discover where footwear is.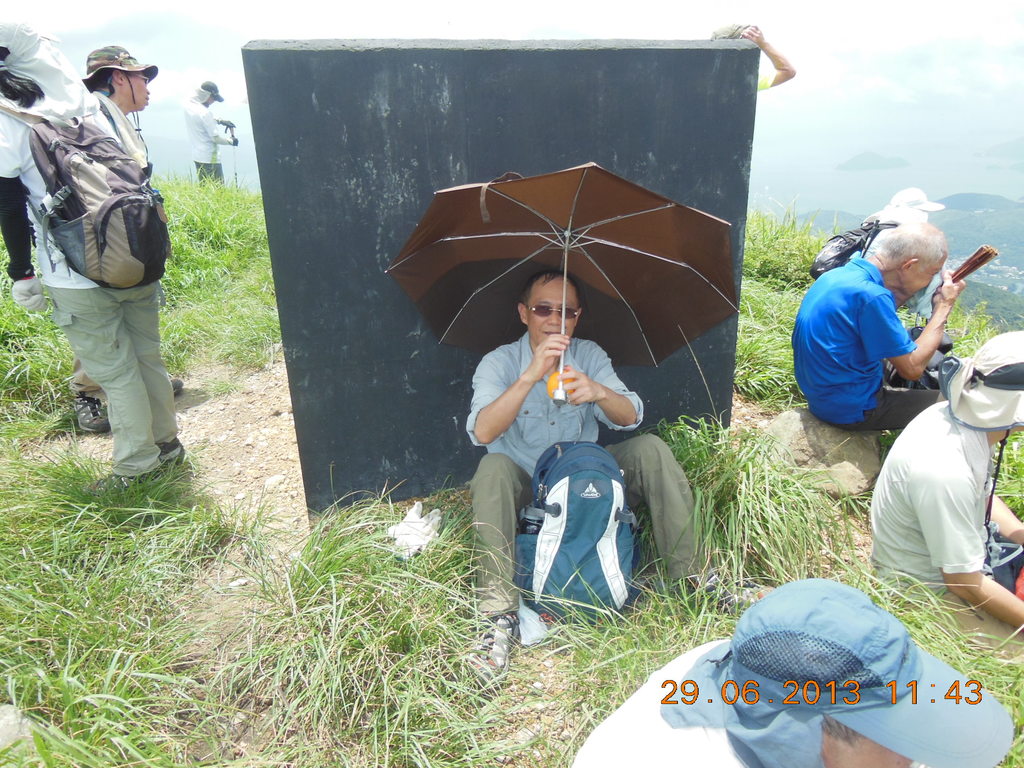
Discovered at (left=453, top=598, right=528, bottom=693).
